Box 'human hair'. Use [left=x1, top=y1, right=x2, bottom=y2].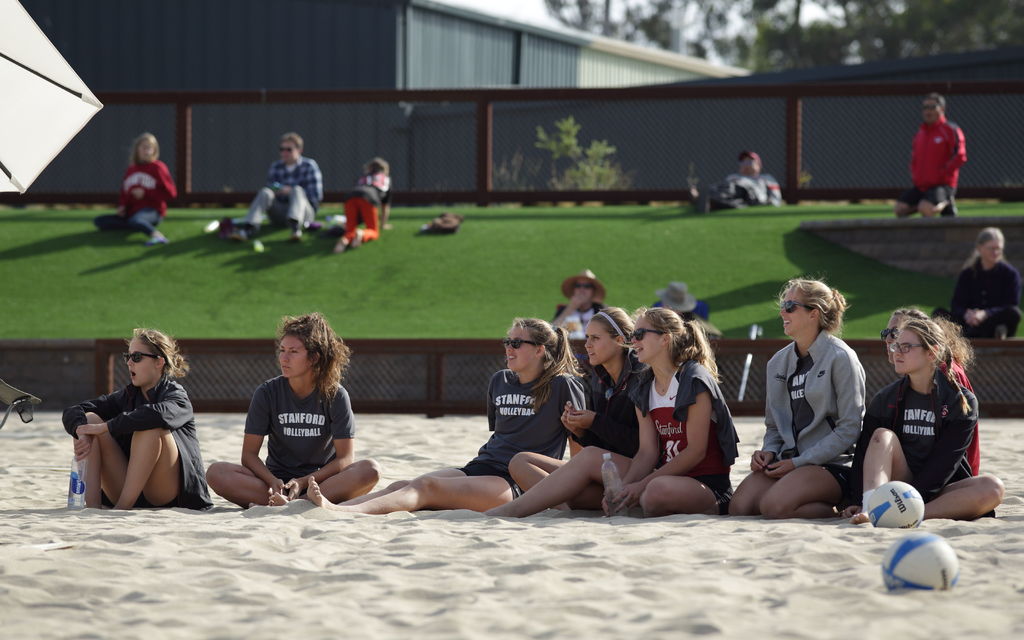
[left=125, top=319, right=192, bottom=376].
